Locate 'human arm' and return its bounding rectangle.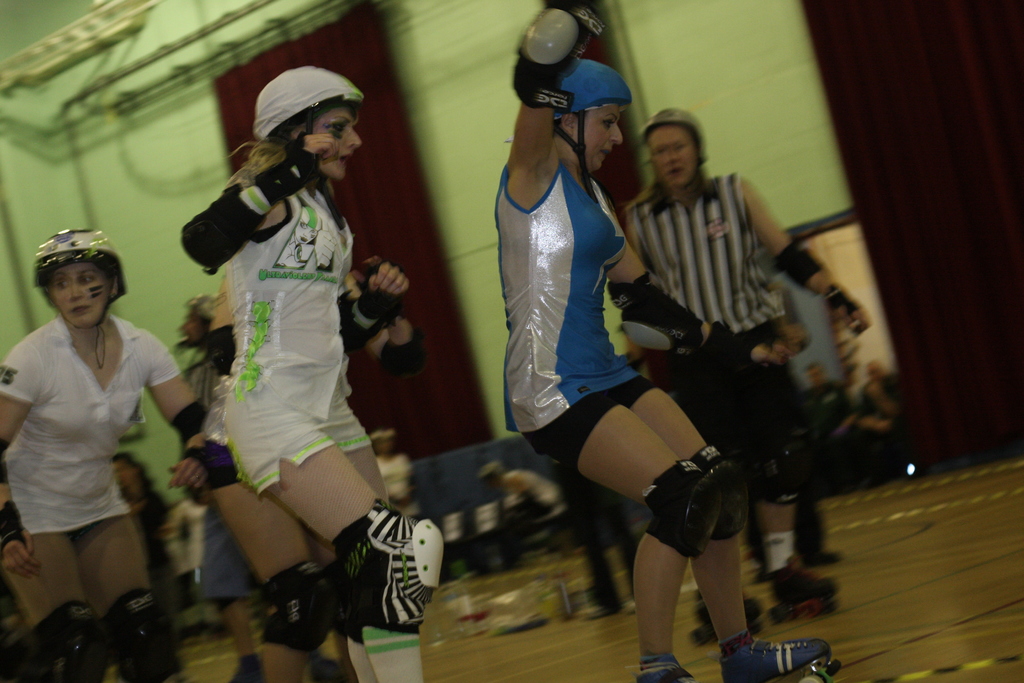
left=504, top=1, right=606, bottom=164.
